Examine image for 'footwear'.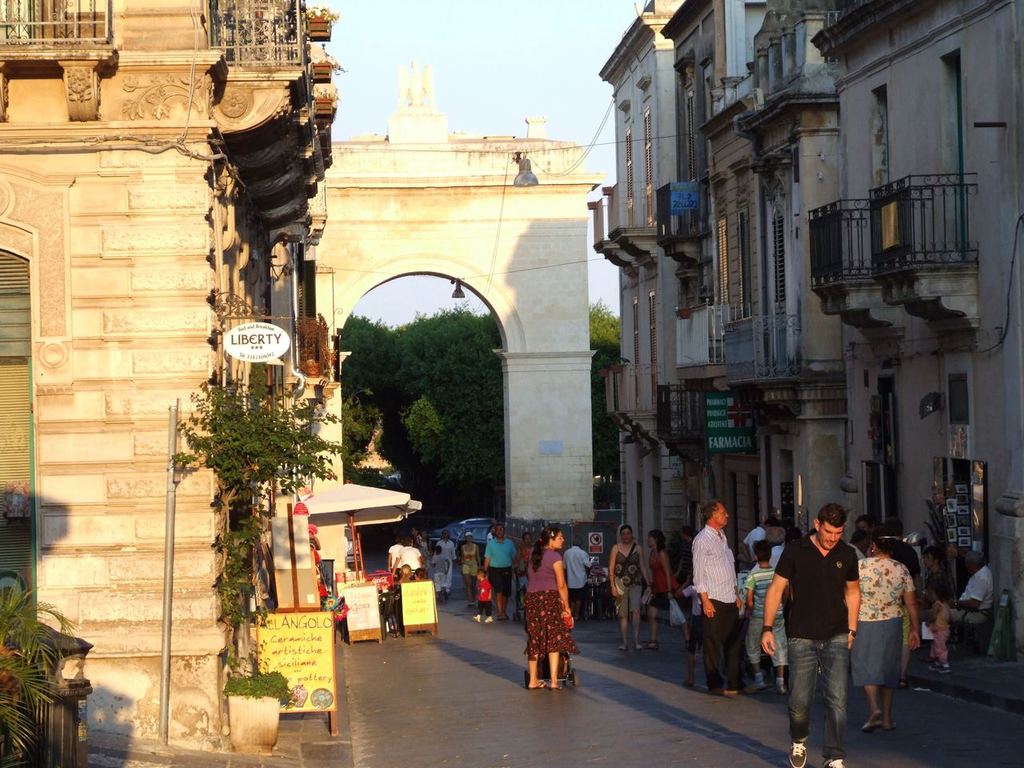
Examination result: left=645, top=645, right=658, bottom=650.
